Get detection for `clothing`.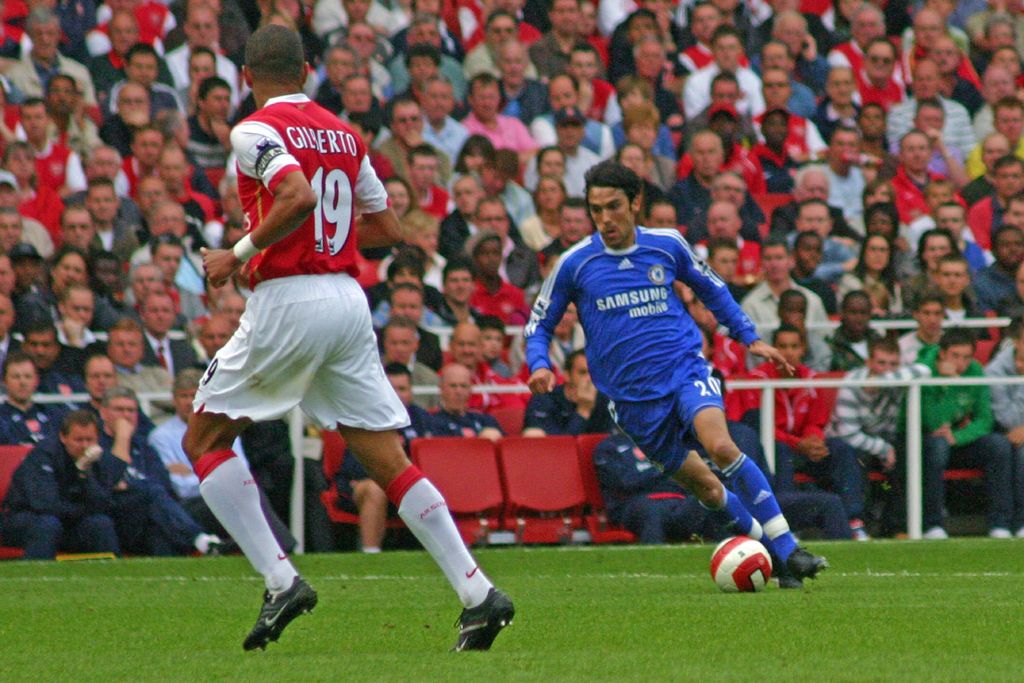
Detection: box=[669, 176, 765, 218].
